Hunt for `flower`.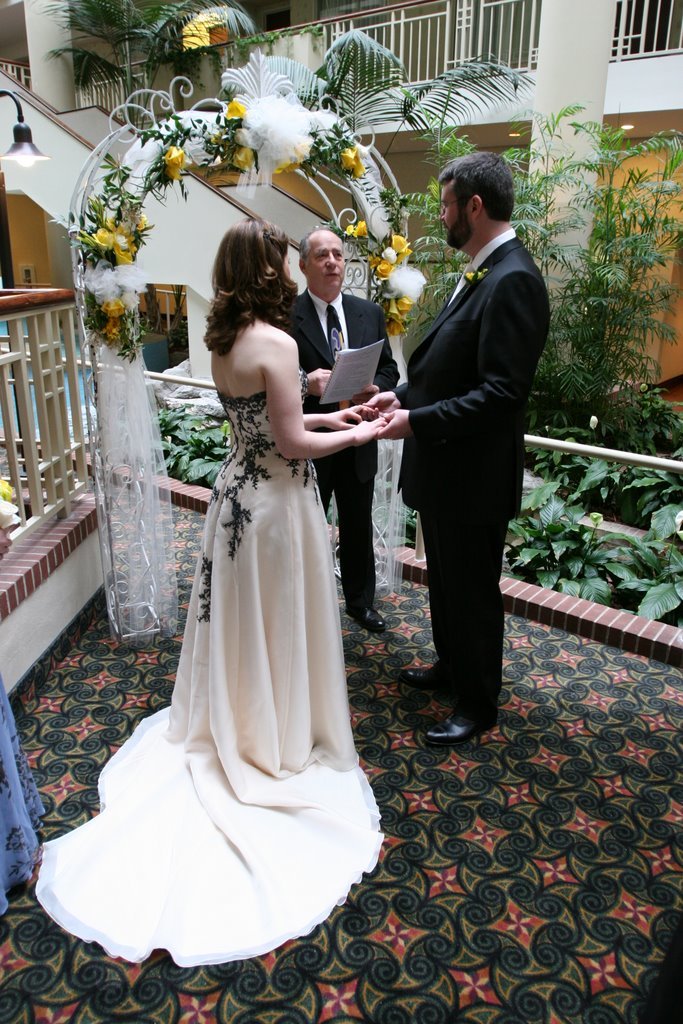
Hunted down at rect(112, 240, 137, 264).
